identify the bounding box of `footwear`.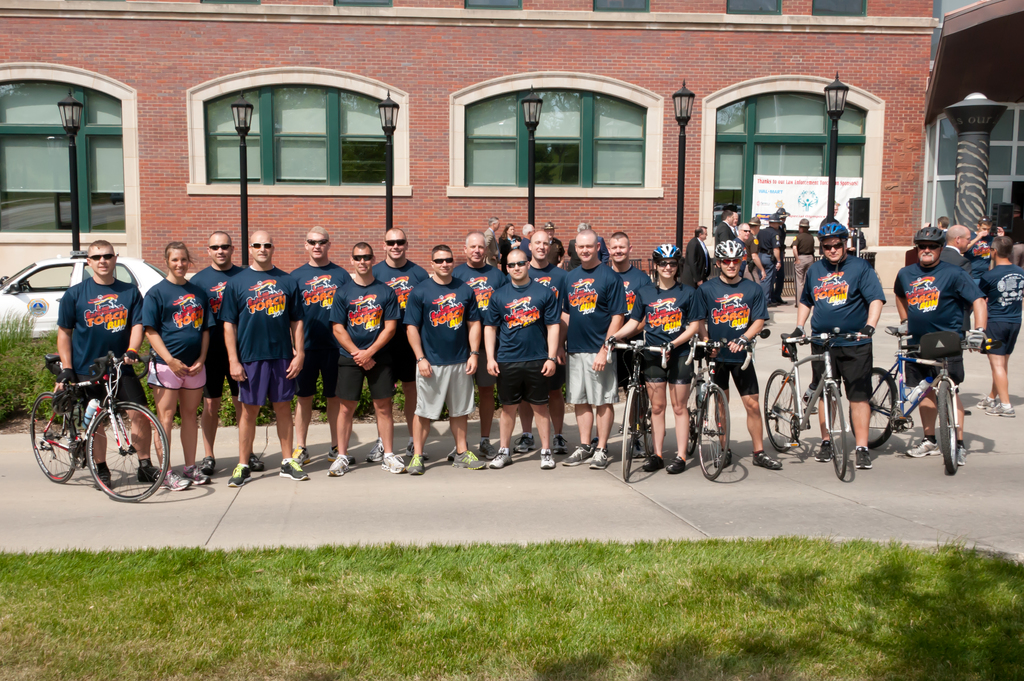
BBox(909, 431, 945, 457).
